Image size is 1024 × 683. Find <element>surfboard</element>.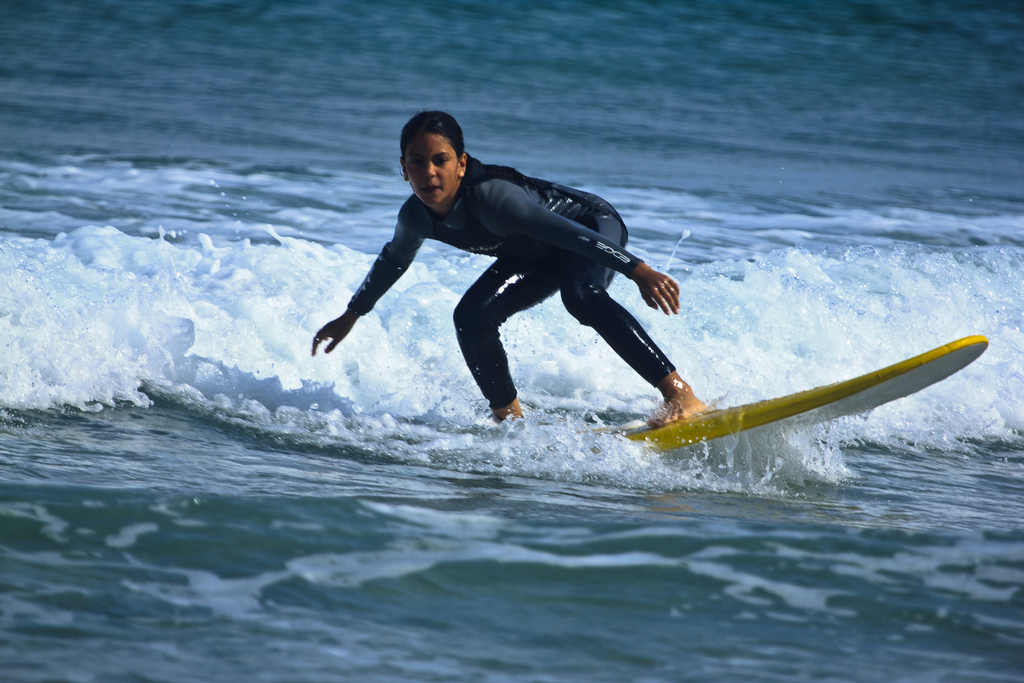
pyautogui.locateOnScreen(567, 330, 992, 465).
